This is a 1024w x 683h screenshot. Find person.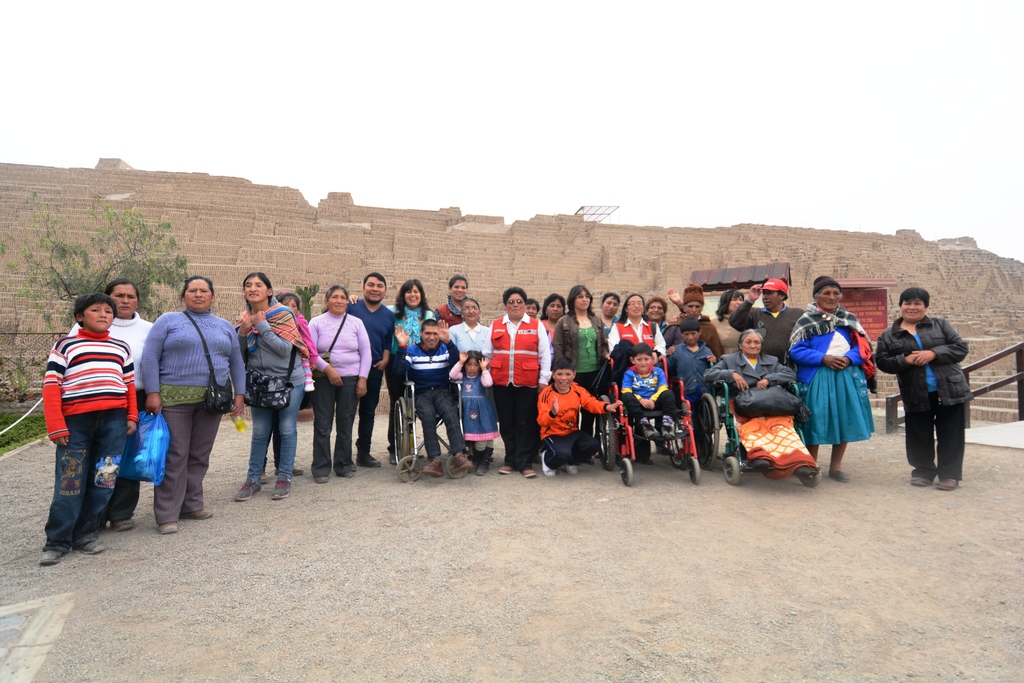
Bounding box: <bbox>144, 274, 252, 532</bbox>.
